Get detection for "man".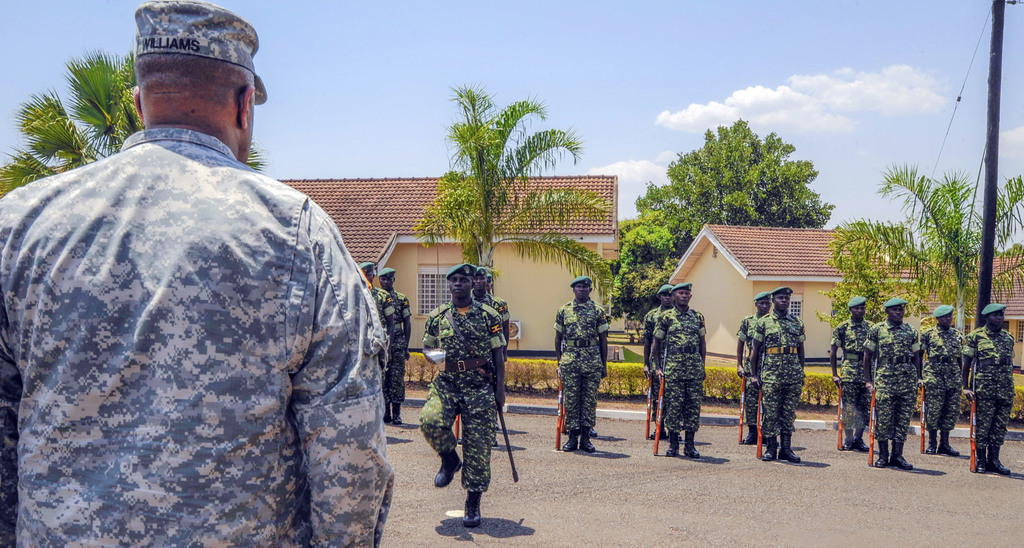
Detection: detection(357, 258, 397, 372).
